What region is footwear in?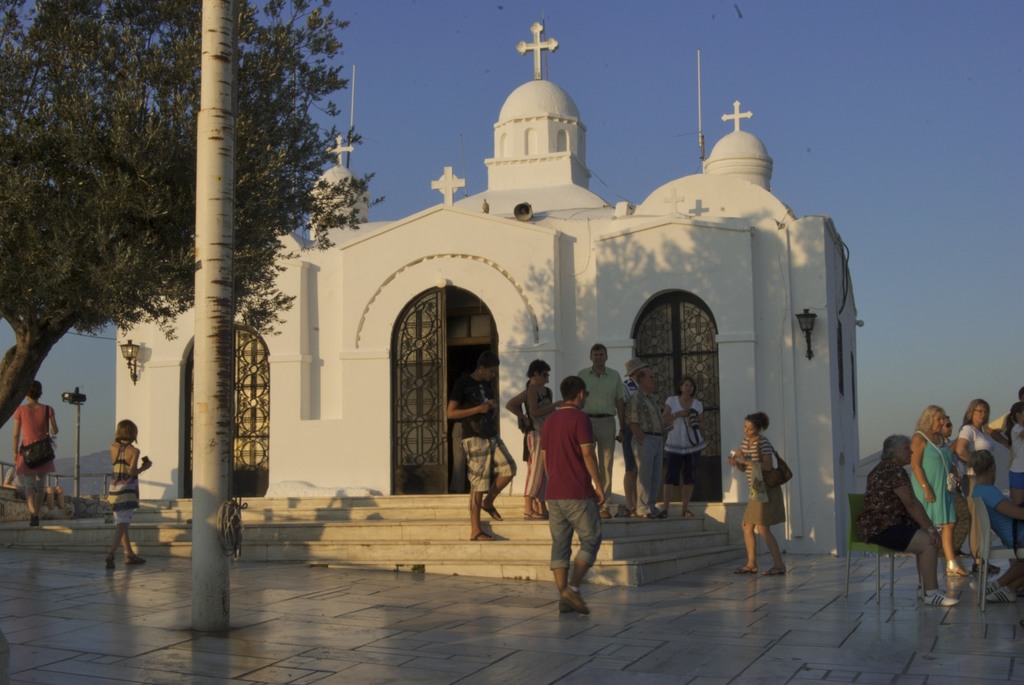
[125,552,147,566].
